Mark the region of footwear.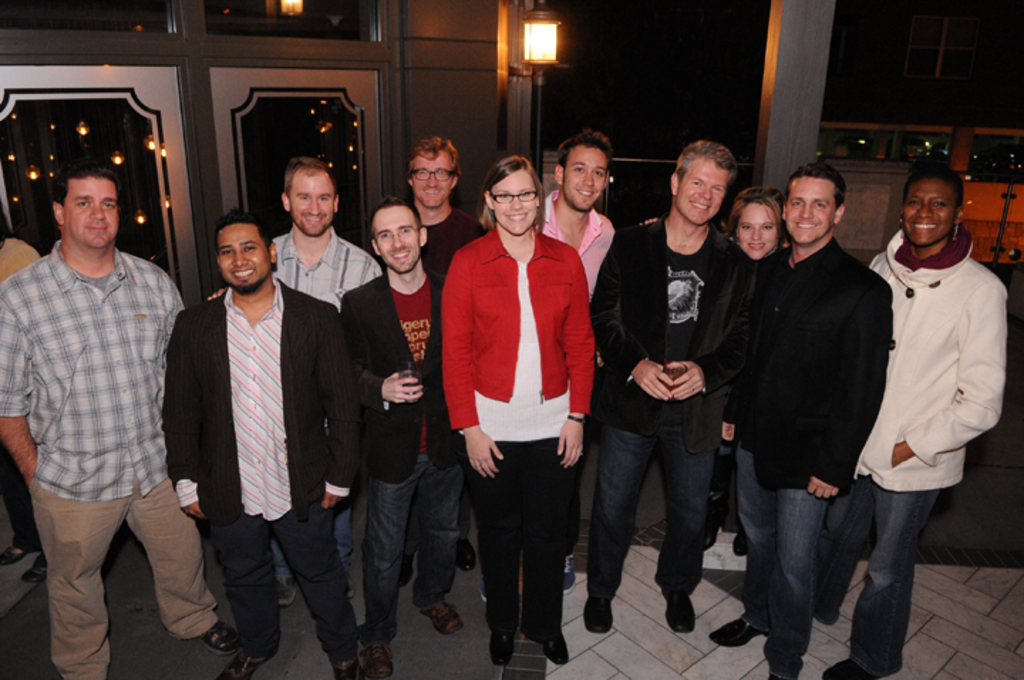
Region: [x1=198, y1=623, x2=235, y2=649].
